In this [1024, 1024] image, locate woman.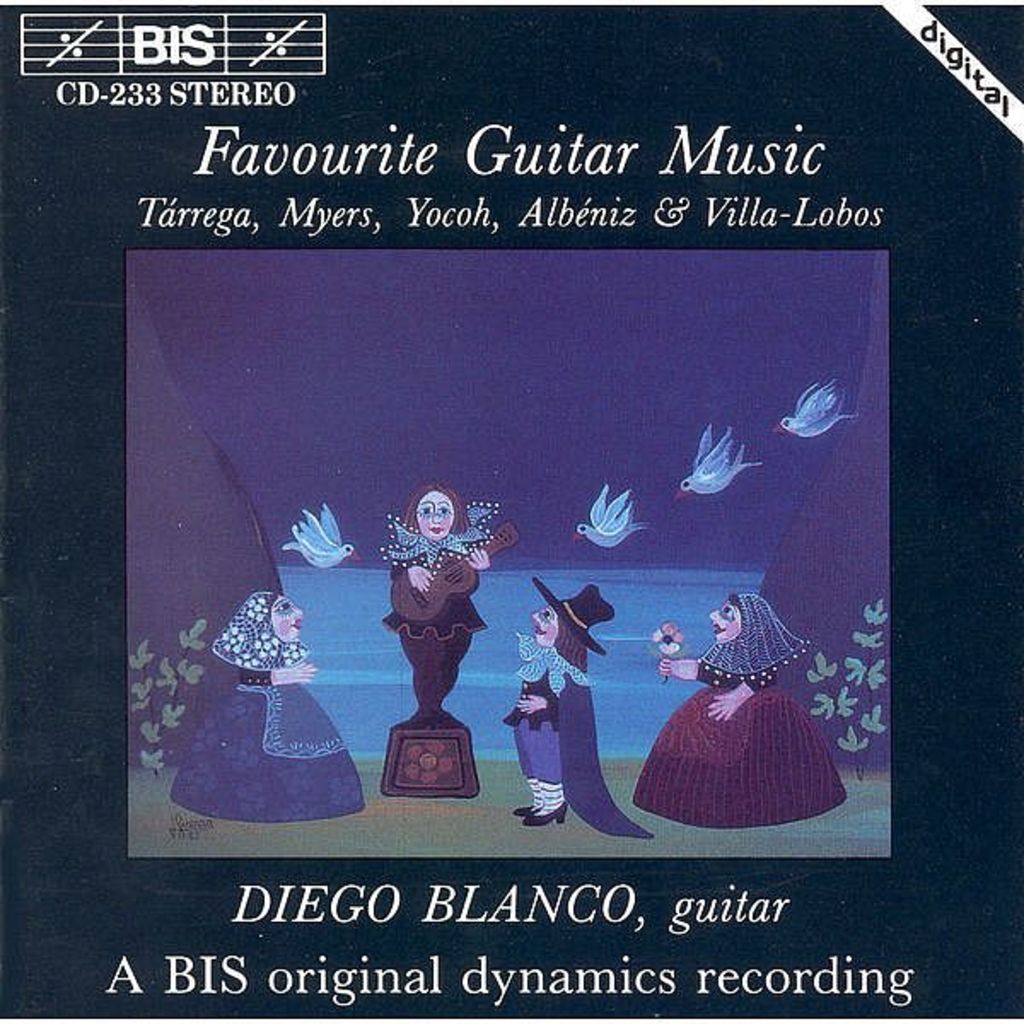
Bounding box: box(377, 497, 493, 722).
